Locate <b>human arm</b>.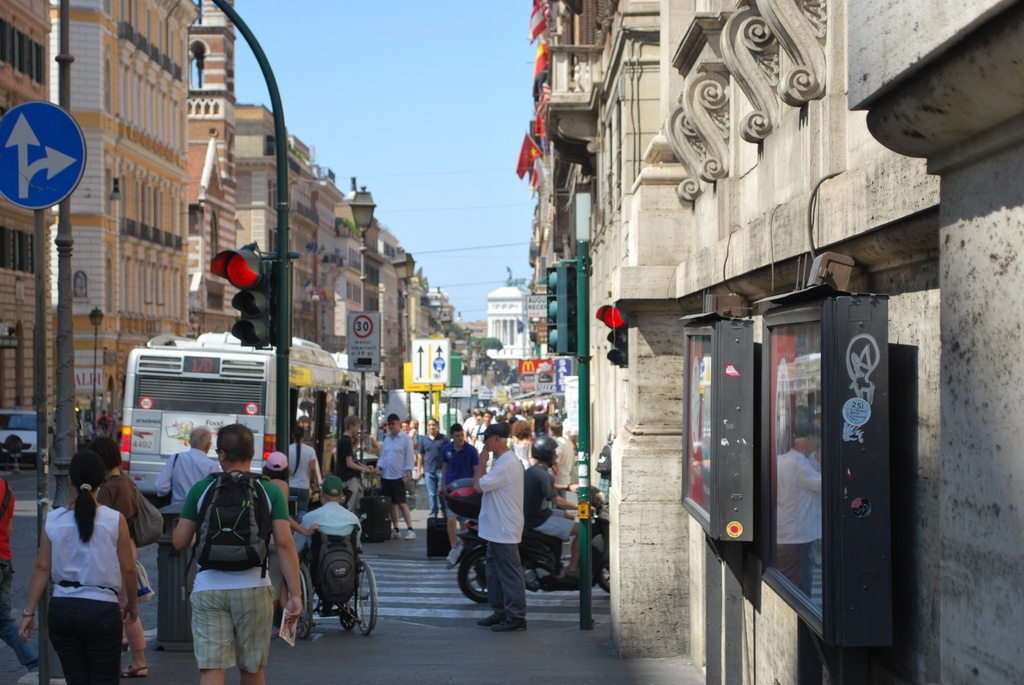
Bounding box: crop(170, 476, 209, 561).
